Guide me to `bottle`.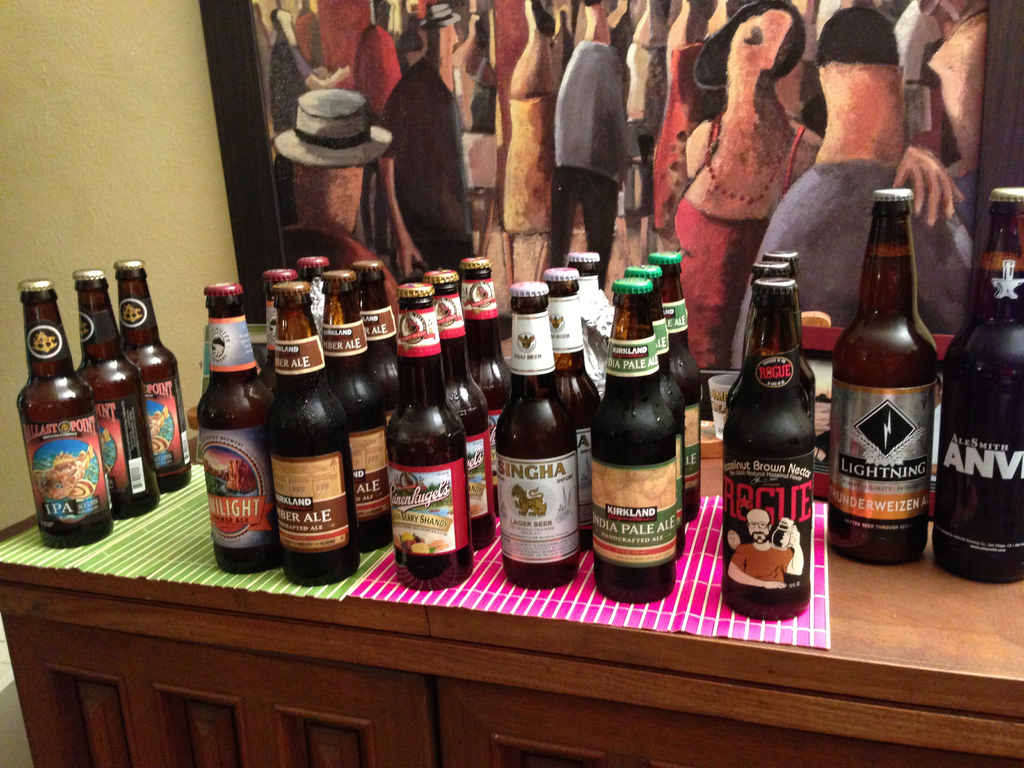
Guidance: locate(75, 267, 164, 524).
